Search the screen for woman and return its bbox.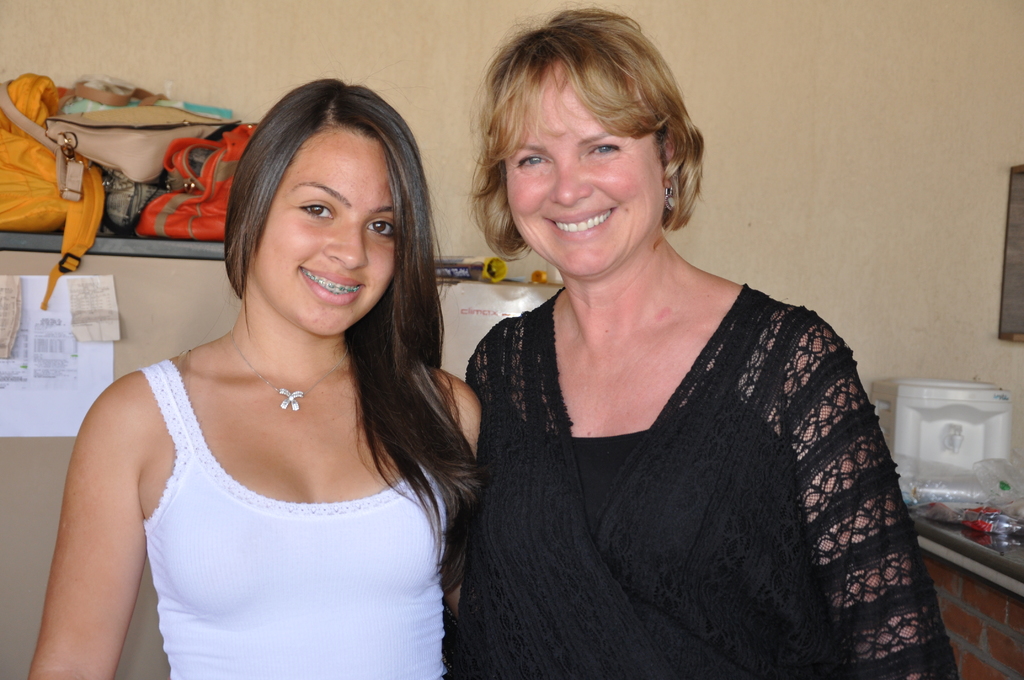
Found: box=[14, 77, 481, 679].
